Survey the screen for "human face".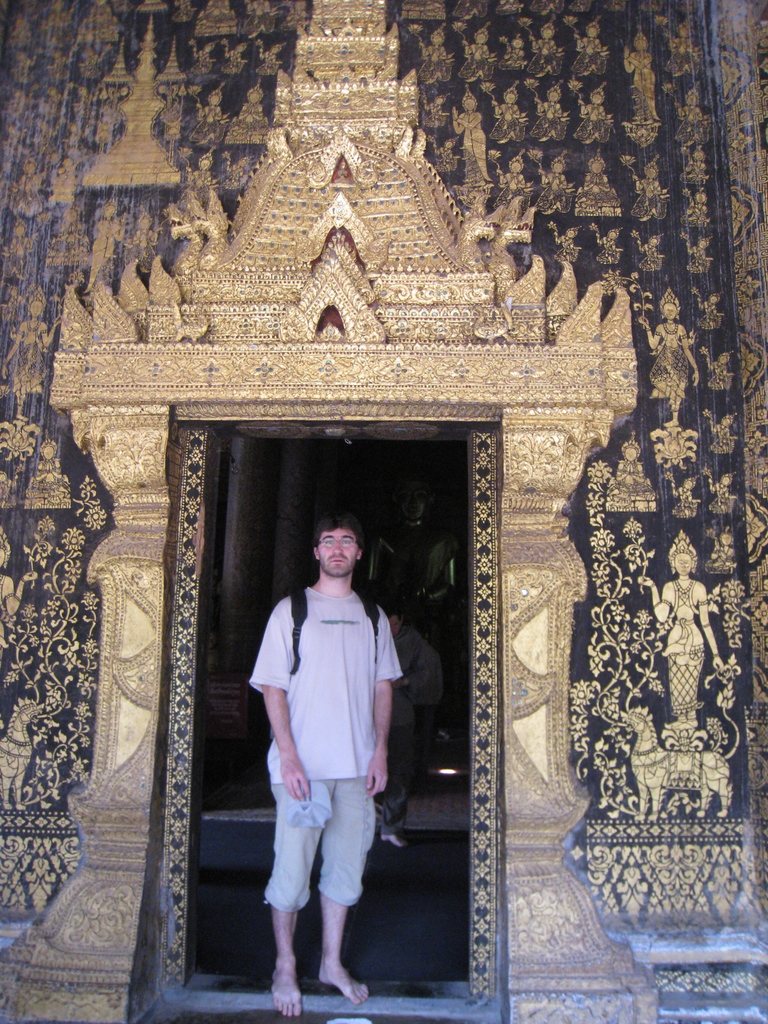
Survey found: (left=434, top=95, right=444, bottom=104).
